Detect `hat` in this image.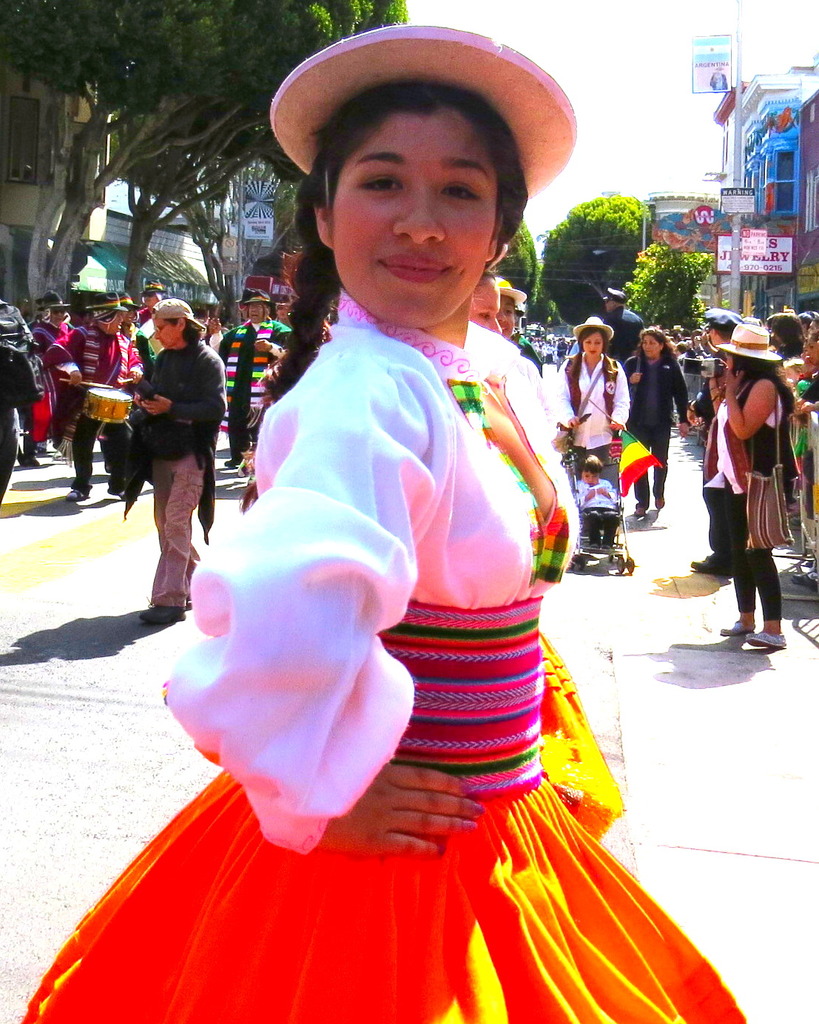
Detection: Rect(124, 290, 138, 308).
